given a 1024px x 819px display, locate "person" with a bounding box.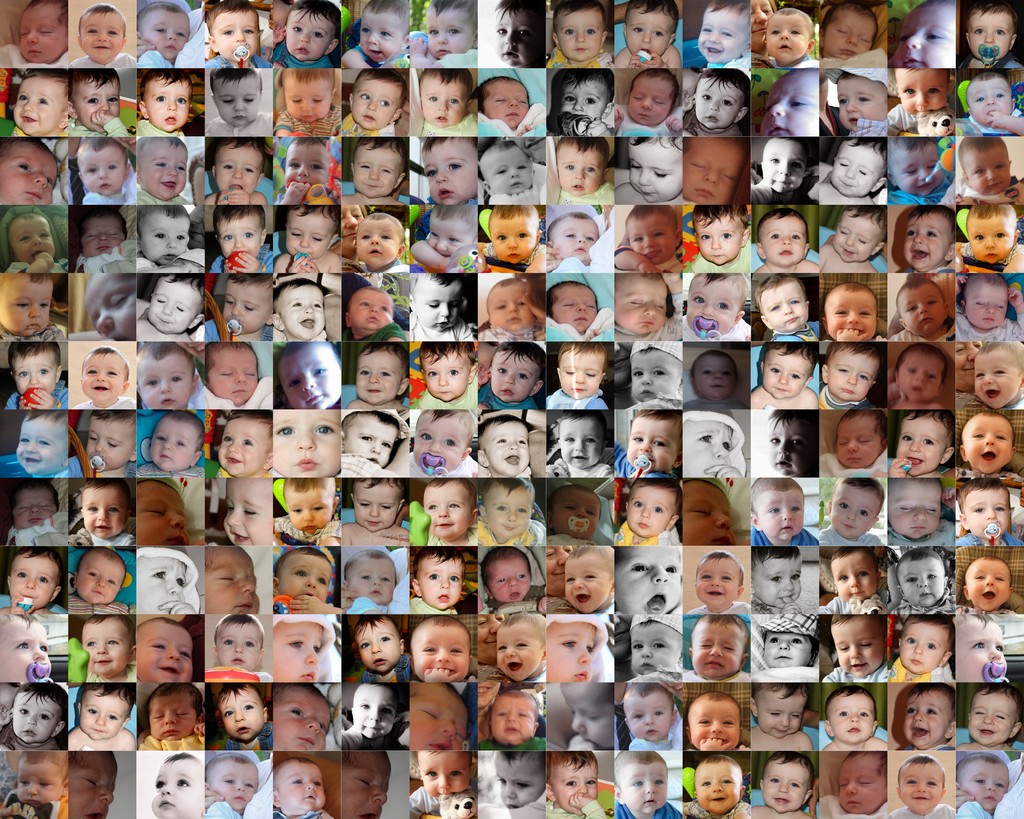
Located: detection(613, 685, 680, 752).
